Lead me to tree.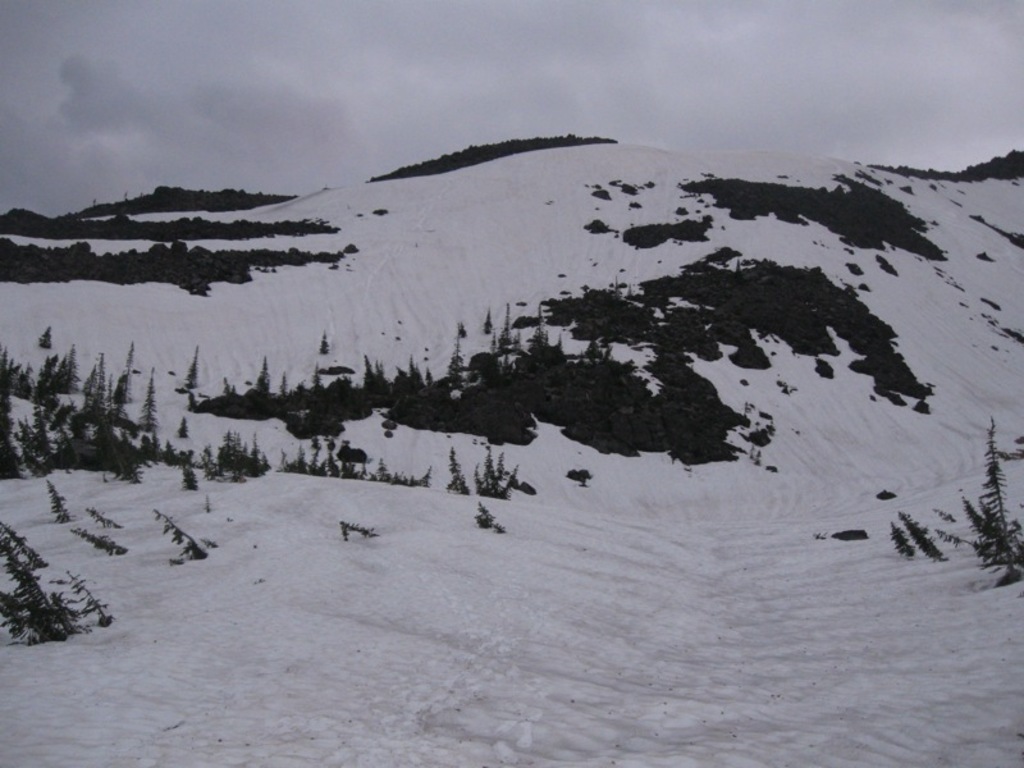
Lead to [9, 557, 95, 652].
